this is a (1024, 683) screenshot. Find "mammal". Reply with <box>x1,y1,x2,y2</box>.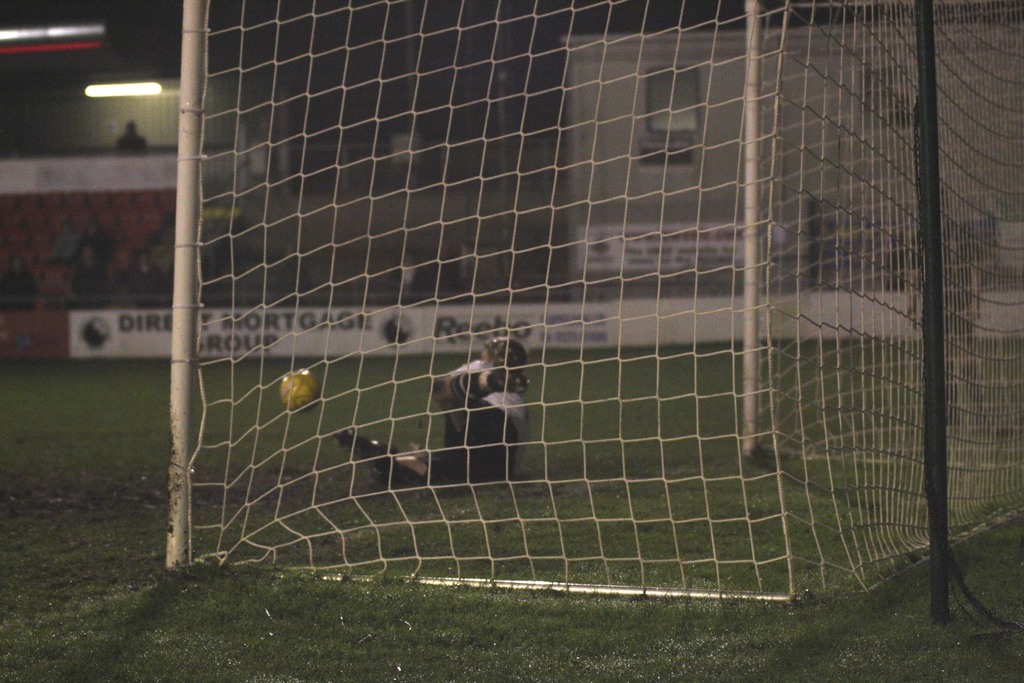
<box>70,244,113,306</box>.
